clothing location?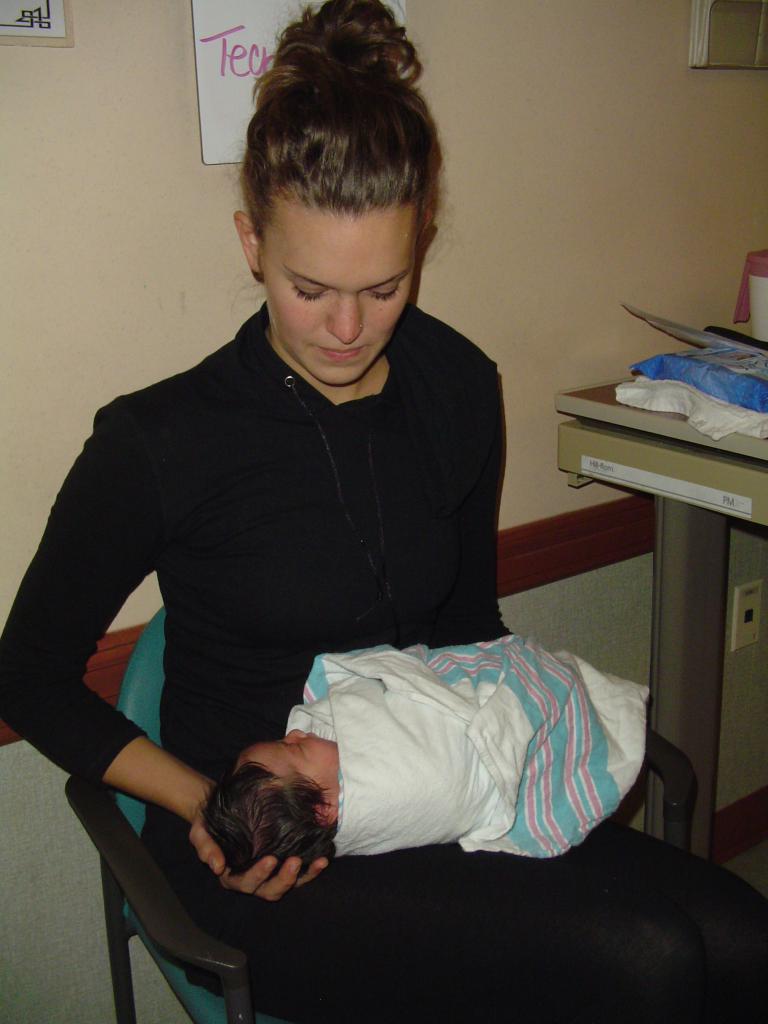
[x1=286, y1=634, x2=666, y2=892]
